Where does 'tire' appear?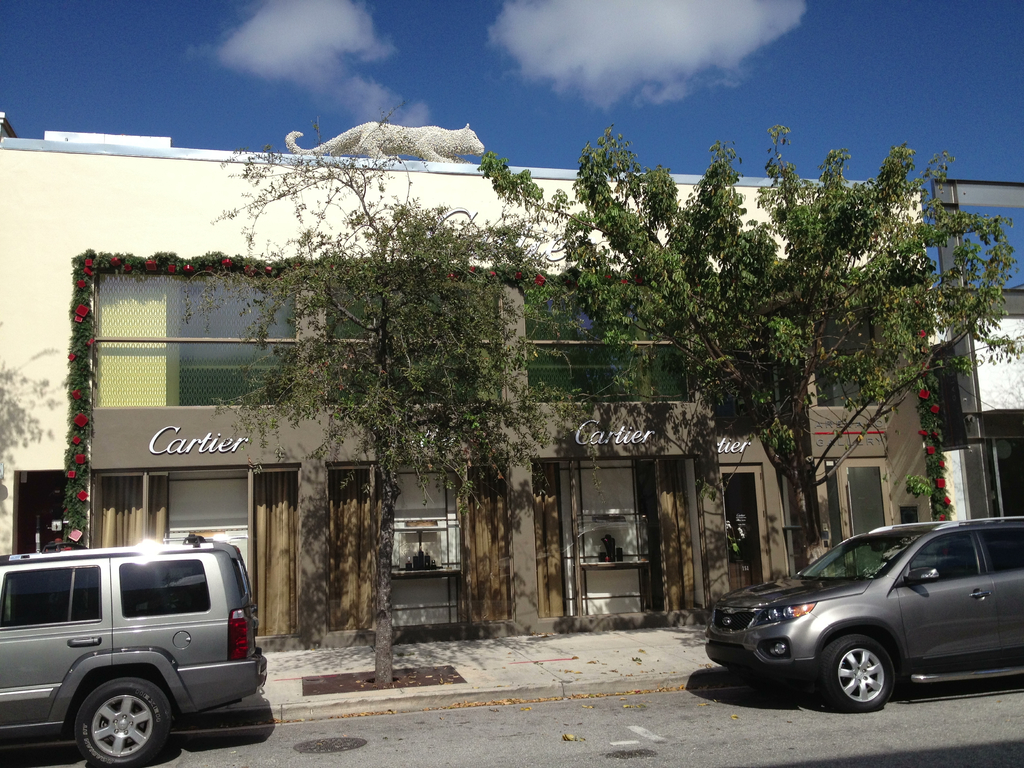
Appears at 812/630/894/712.
